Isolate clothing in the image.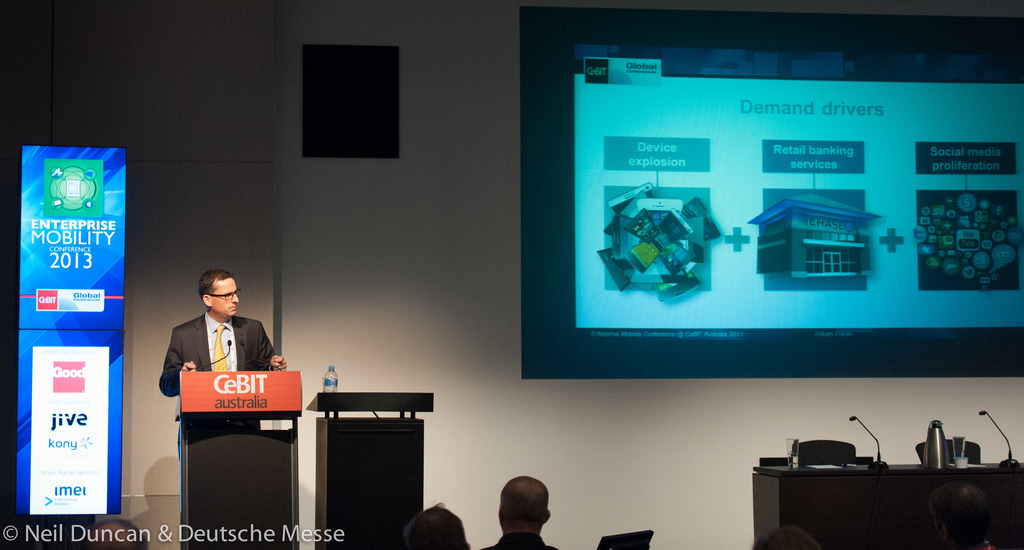
Isolated region: region(169, 306, 273, 396).
